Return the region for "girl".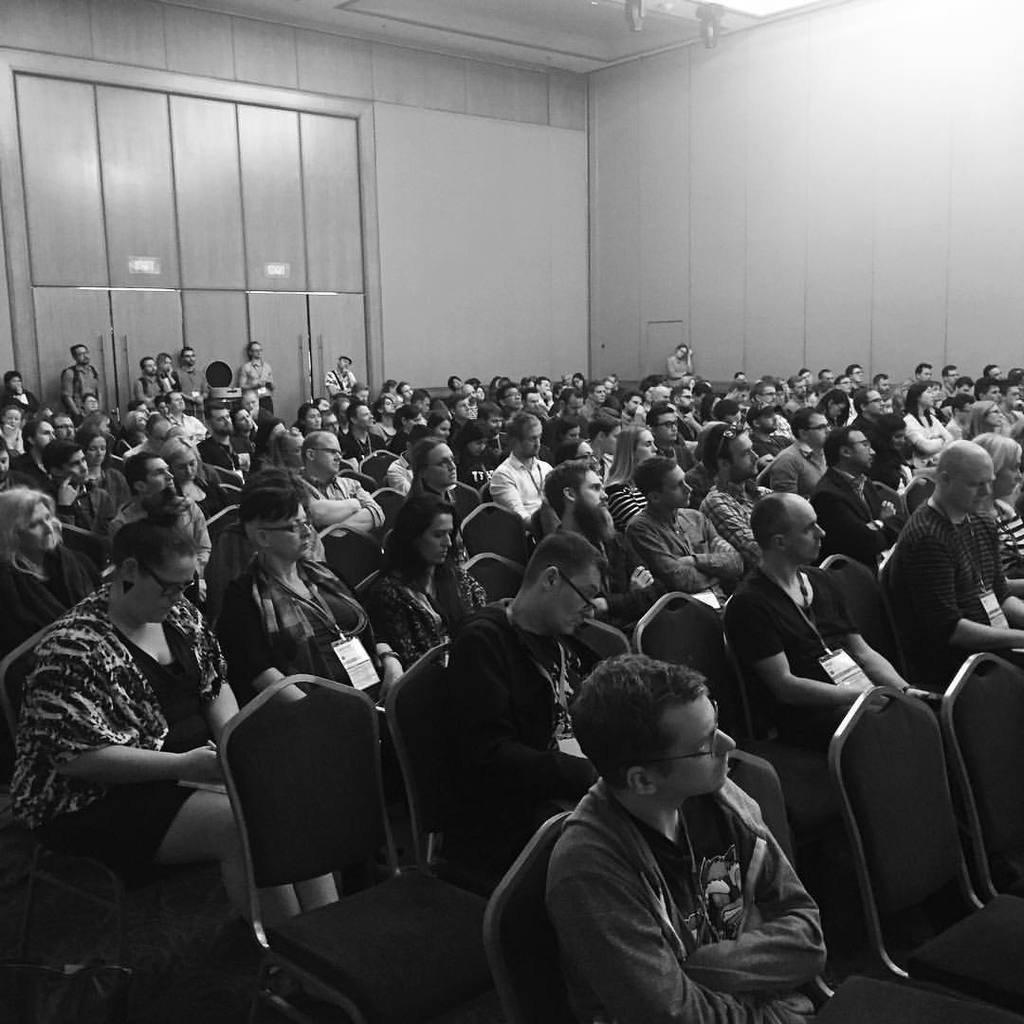
971:441:1017:617.
